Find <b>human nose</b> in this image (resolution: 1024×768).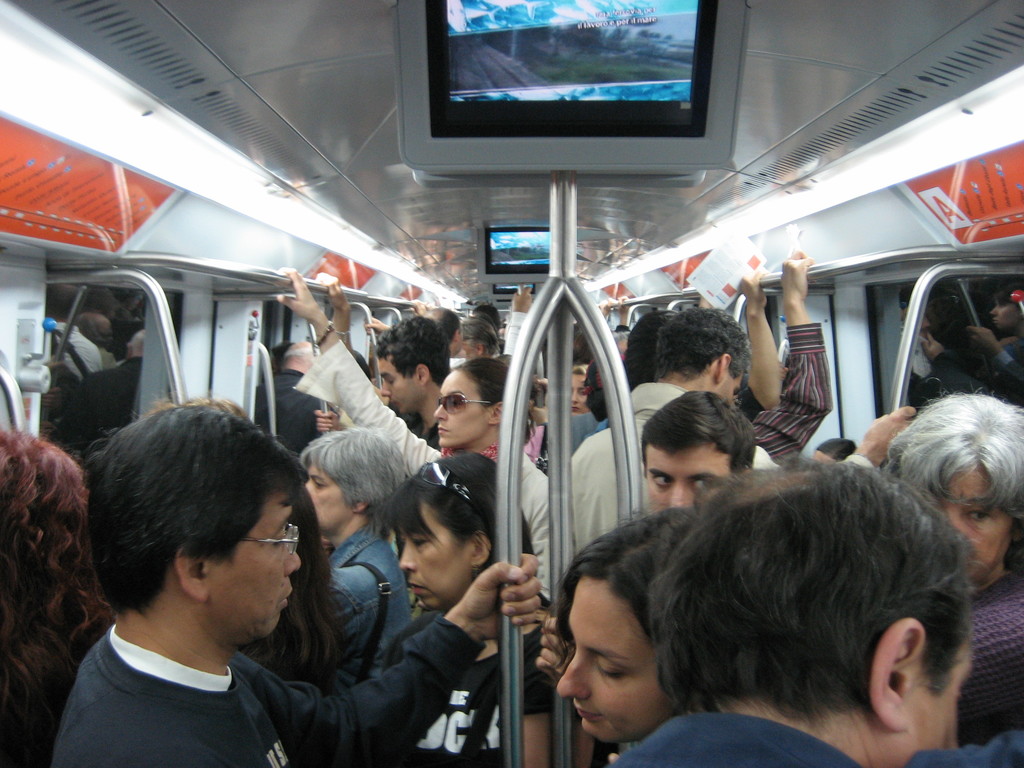
bbox=(396, 538, 415, 570).
